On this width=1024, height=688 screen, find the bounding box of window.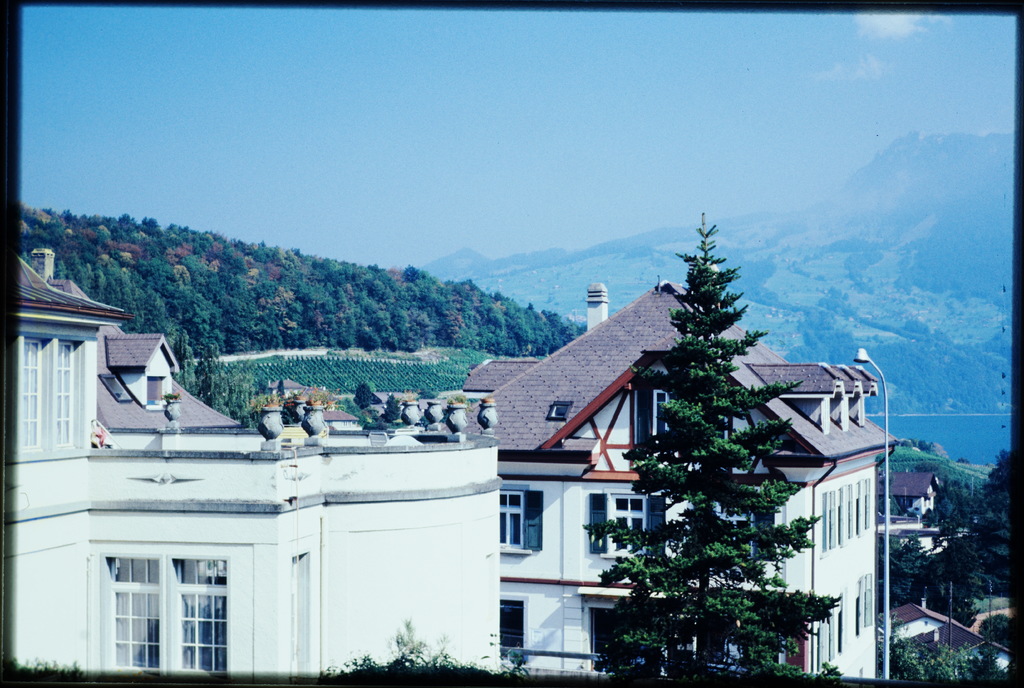
Bounding box: left=104, top=551, right=164, bottom=674.
